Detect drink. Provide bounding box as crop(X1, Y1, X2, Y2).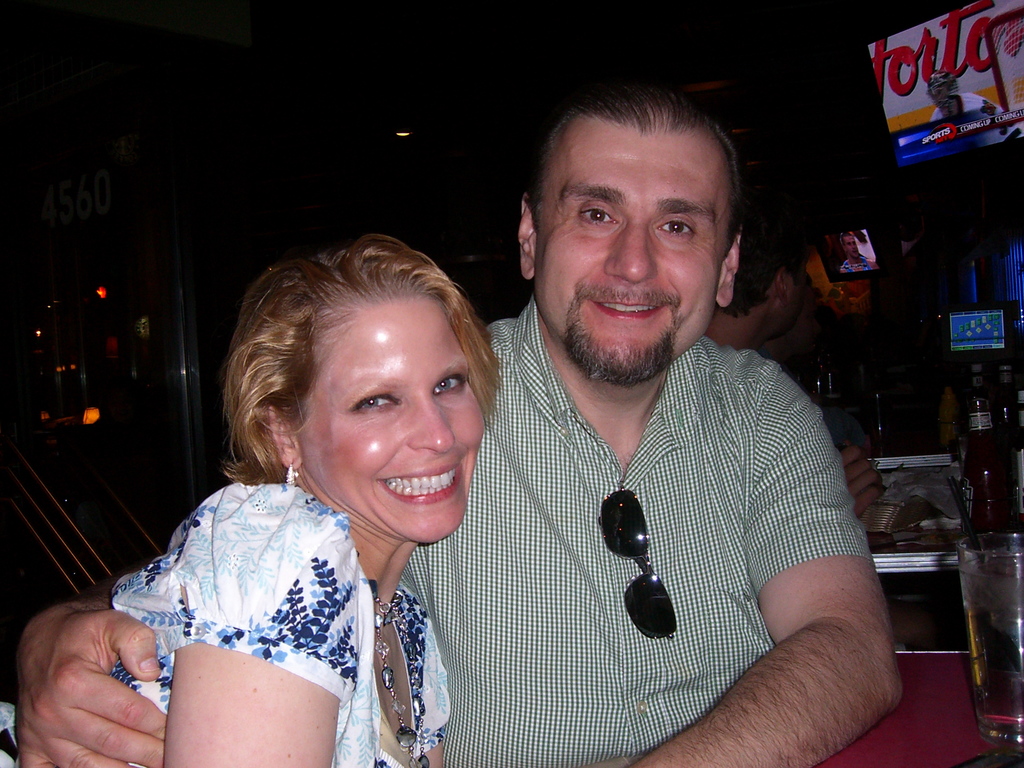
crop(963, 602, 1023, 741).
